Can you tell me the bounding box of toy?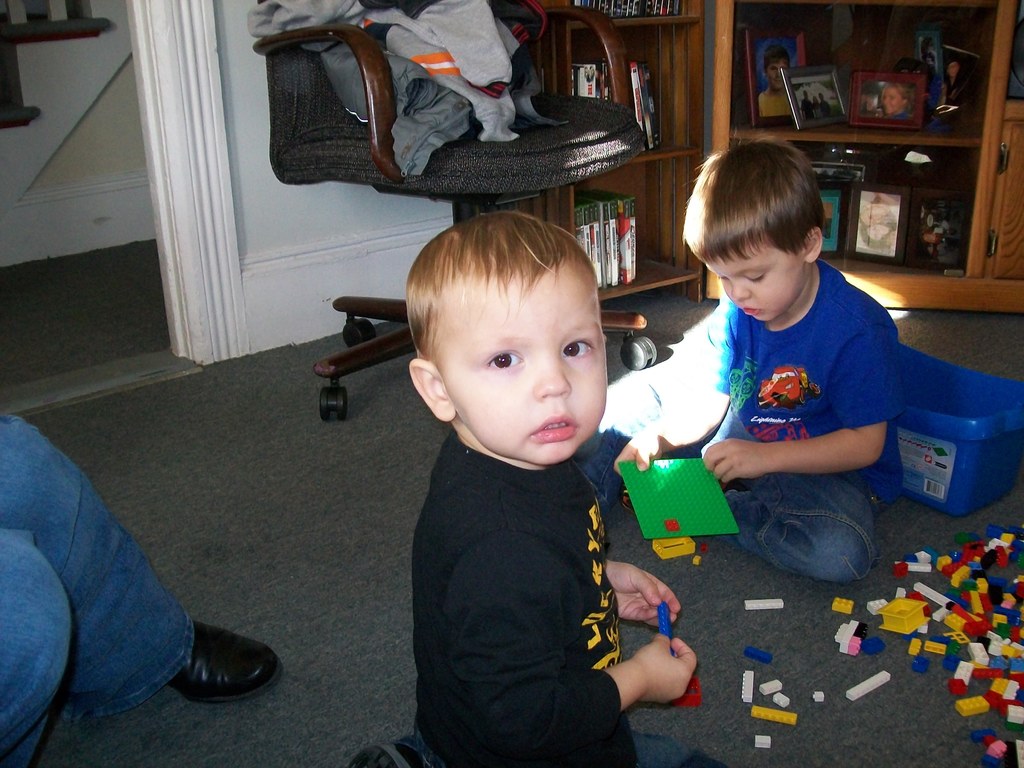
<box>652,536,692,559</box>.
